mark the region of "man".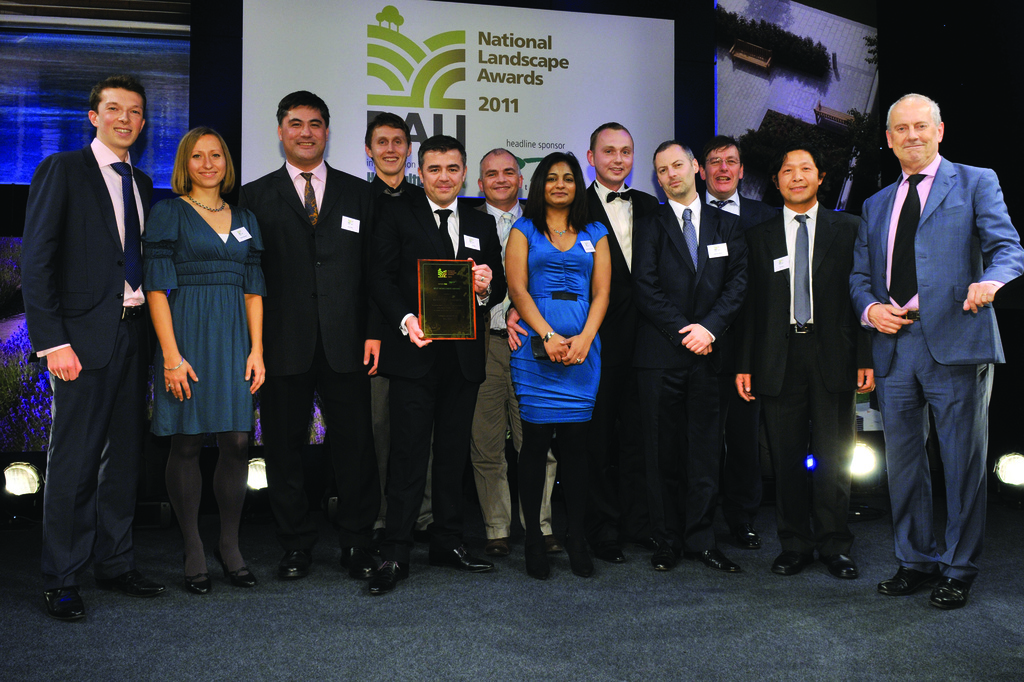
Region: l=234, t=89, r=401, b=580.
